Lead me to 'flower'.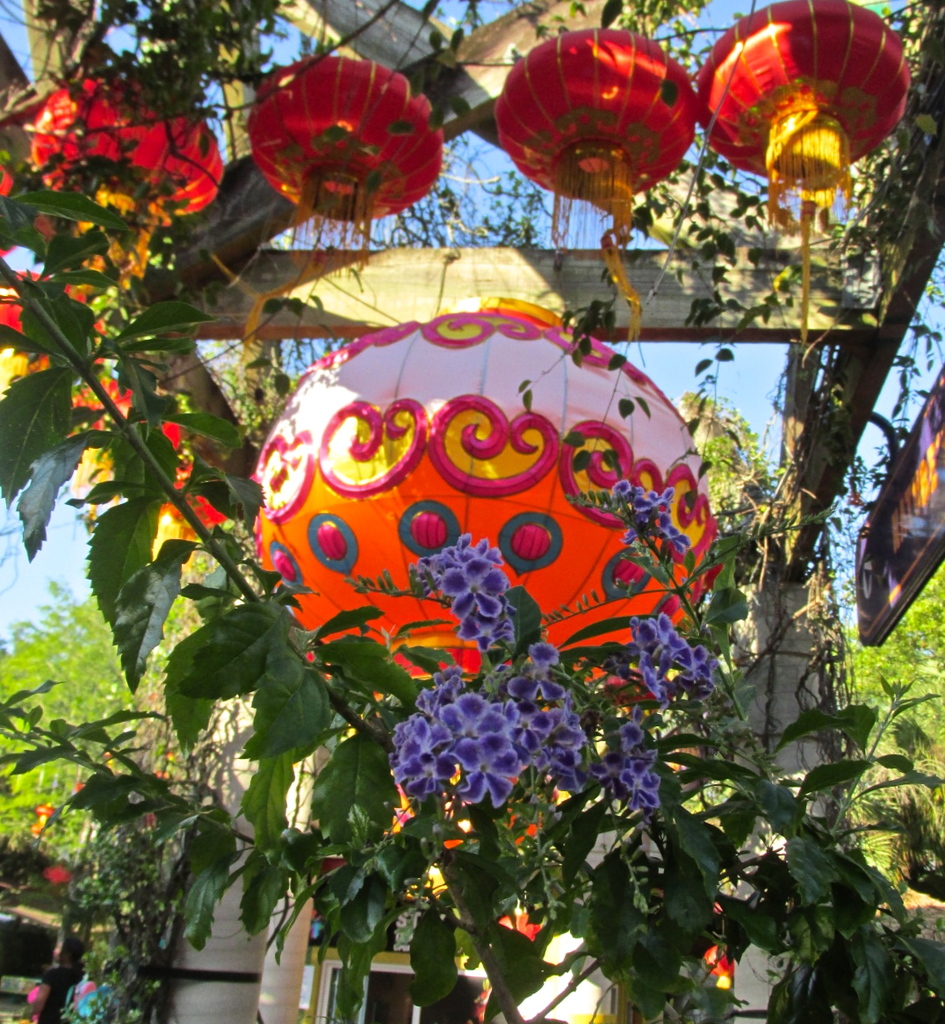
Lead to bbox=[610, 475, 693, 559].
